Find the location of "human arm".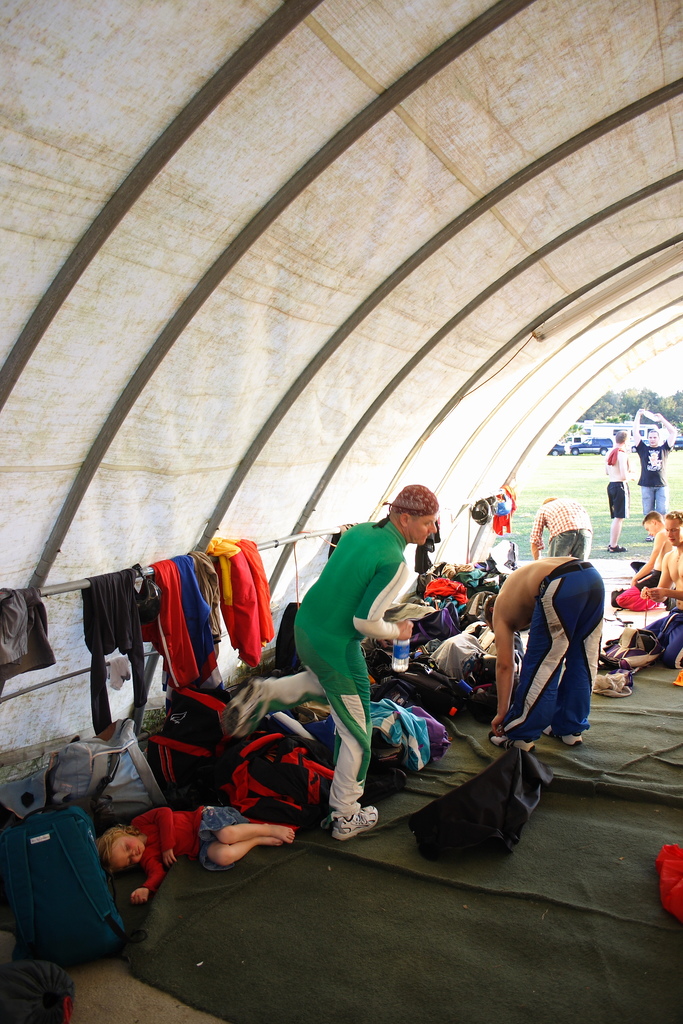
Location: [x1=616, y1=454, x2=632, y2=483].
